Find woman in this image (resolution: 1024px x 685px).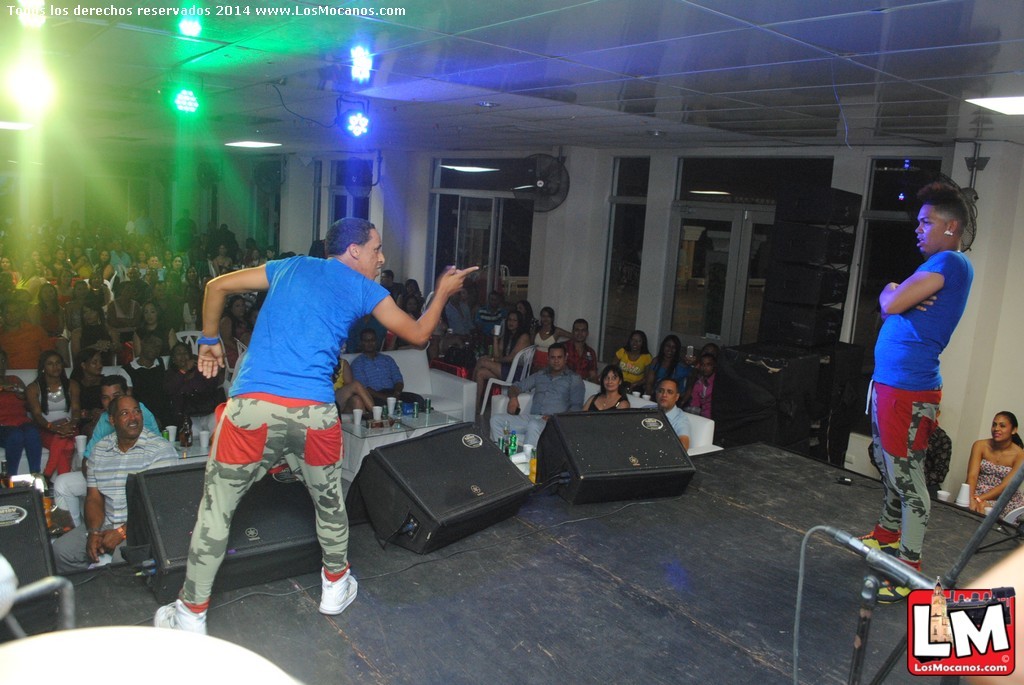
[x1=399, y1=278, x2=423, y2=298].
